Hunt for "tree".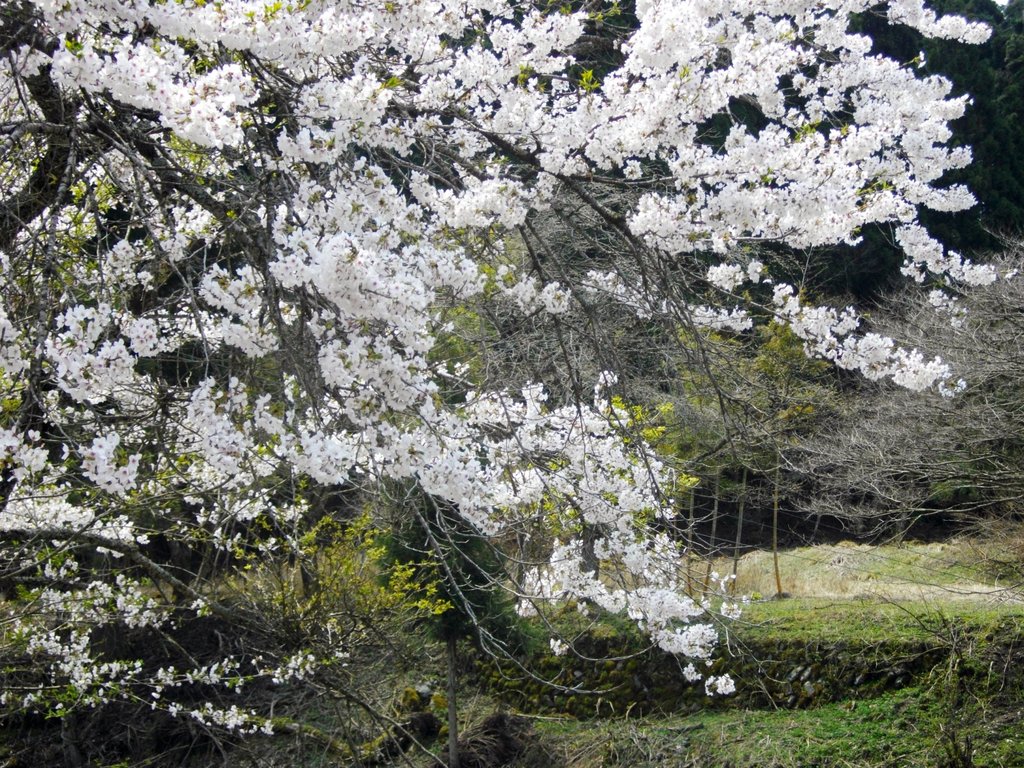
Hunted down at bbox(14, 0, 975, 699).
